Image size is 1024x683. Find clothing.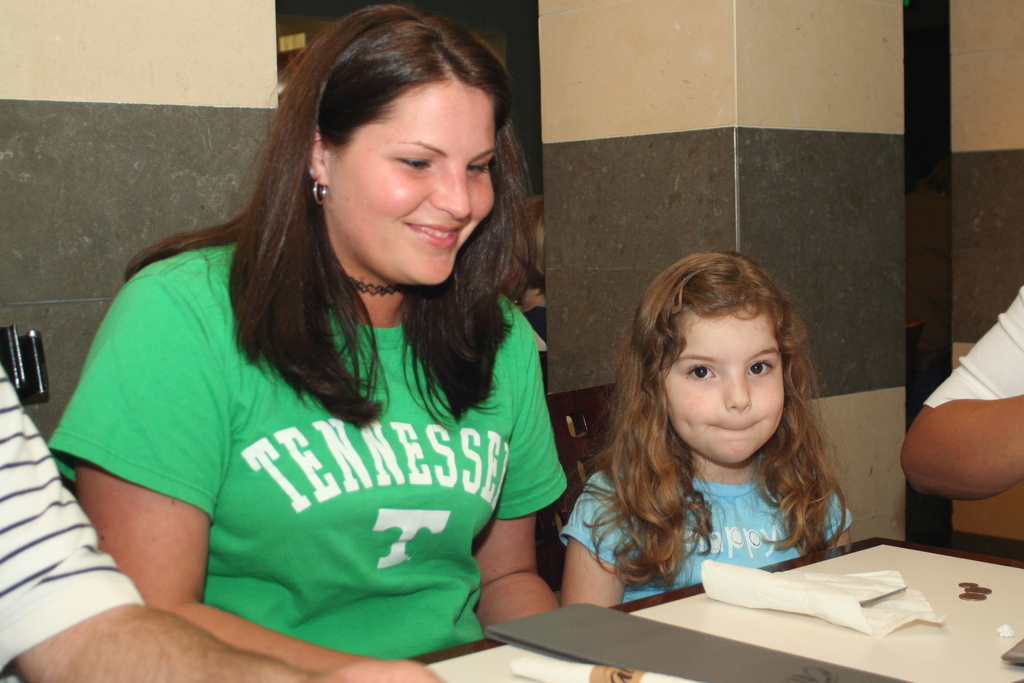
BBox(86, 236, 577, 651).
